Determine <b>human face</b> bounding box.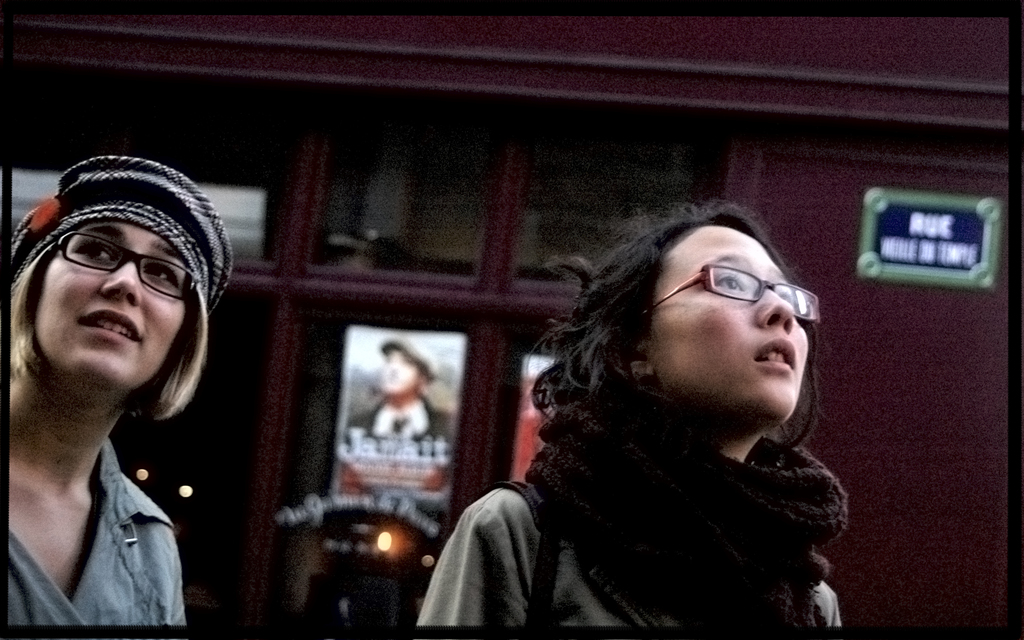
Determined: rect(656, 229, 825, 429).
